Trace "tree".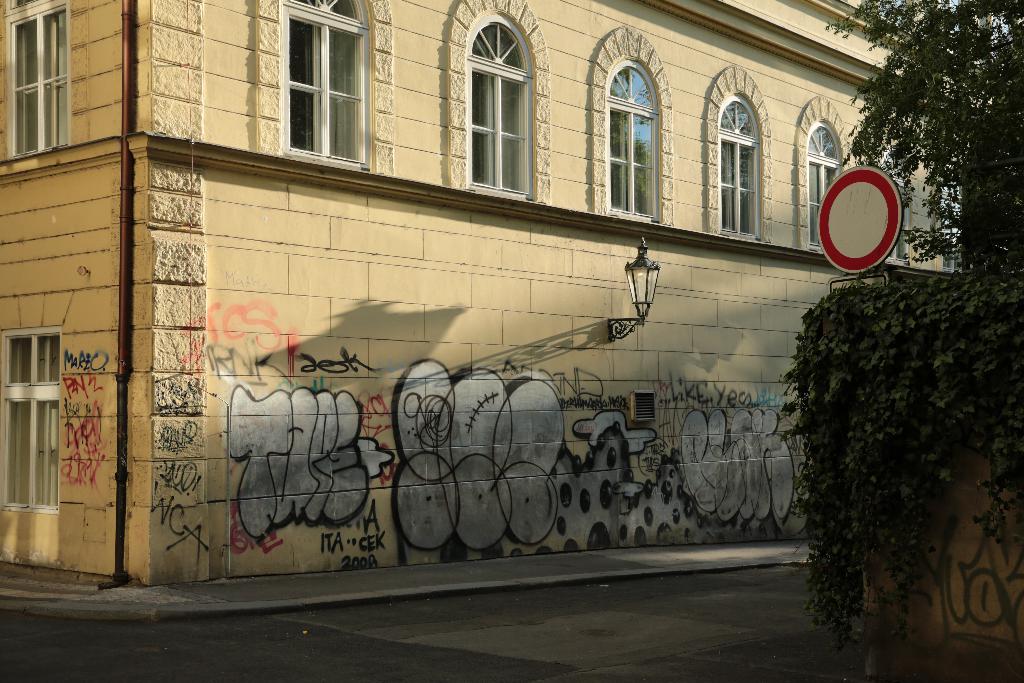
Traced to bbox(828, 0, 1021, 274).
